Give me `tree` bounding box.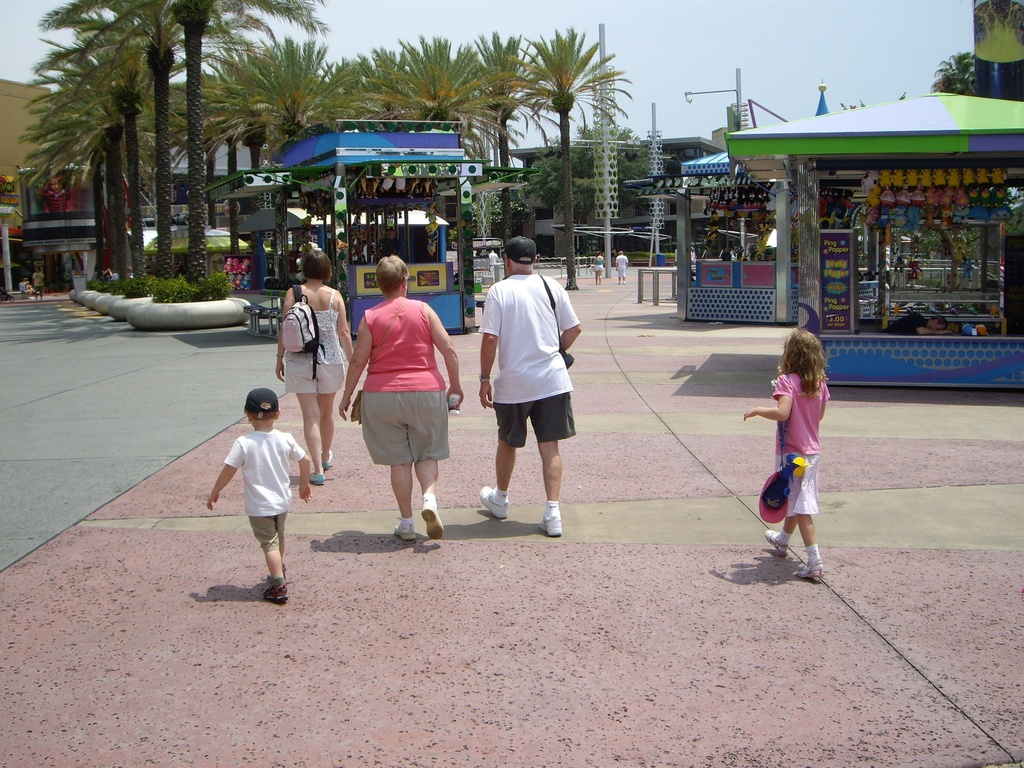
locate(475, 39, 546, 261).
